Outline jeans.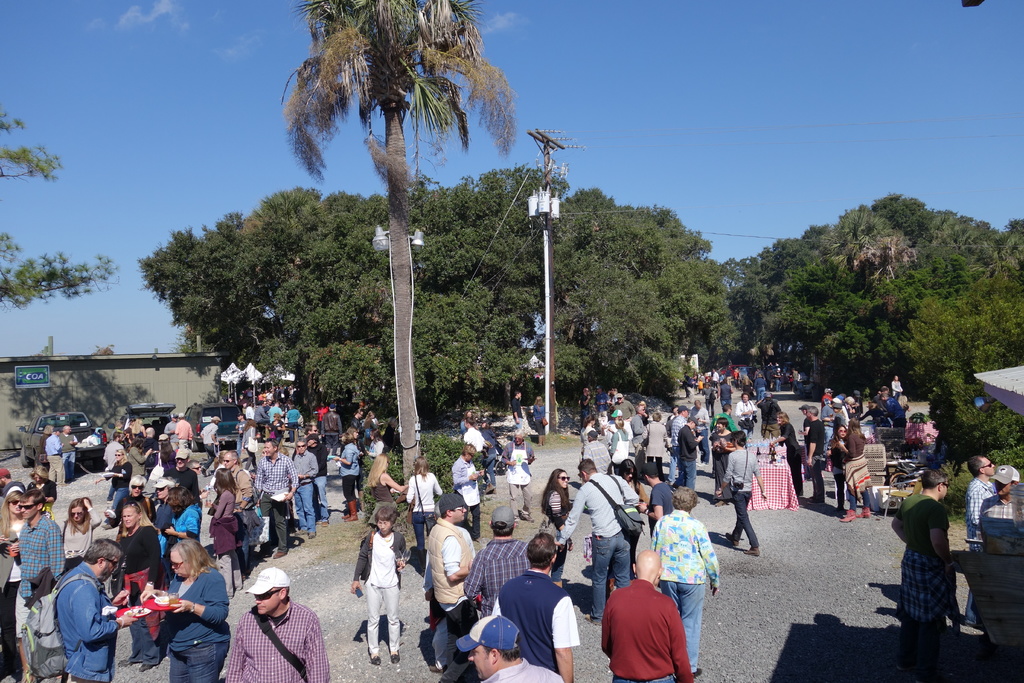
Outline: x1=843 y1=486 x2=870 y2=511.
